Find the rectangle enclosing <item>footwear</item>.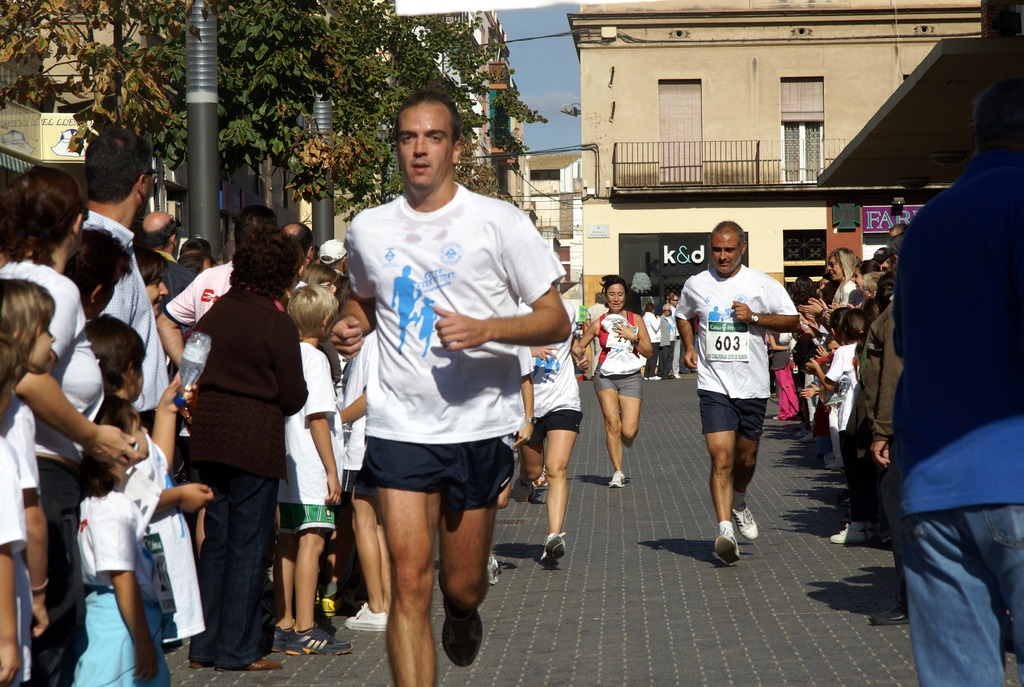
locate(714, 536, 739, 568).
